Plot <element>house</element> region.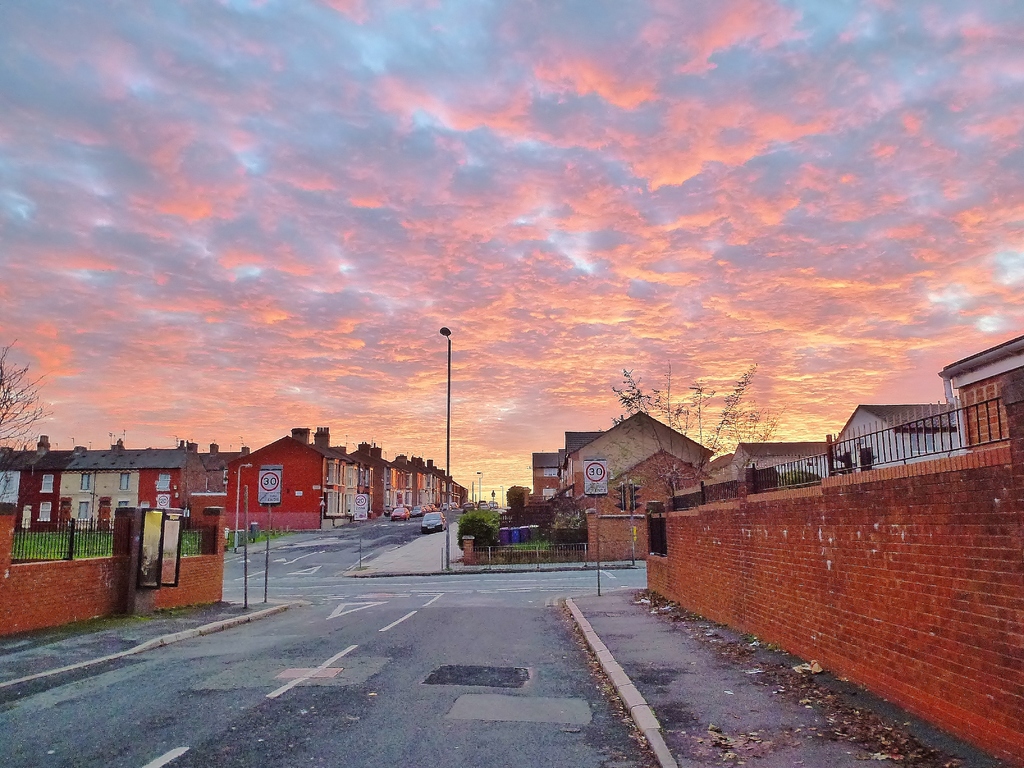
Plotted at l=721, t=437, r=830, b=488.
